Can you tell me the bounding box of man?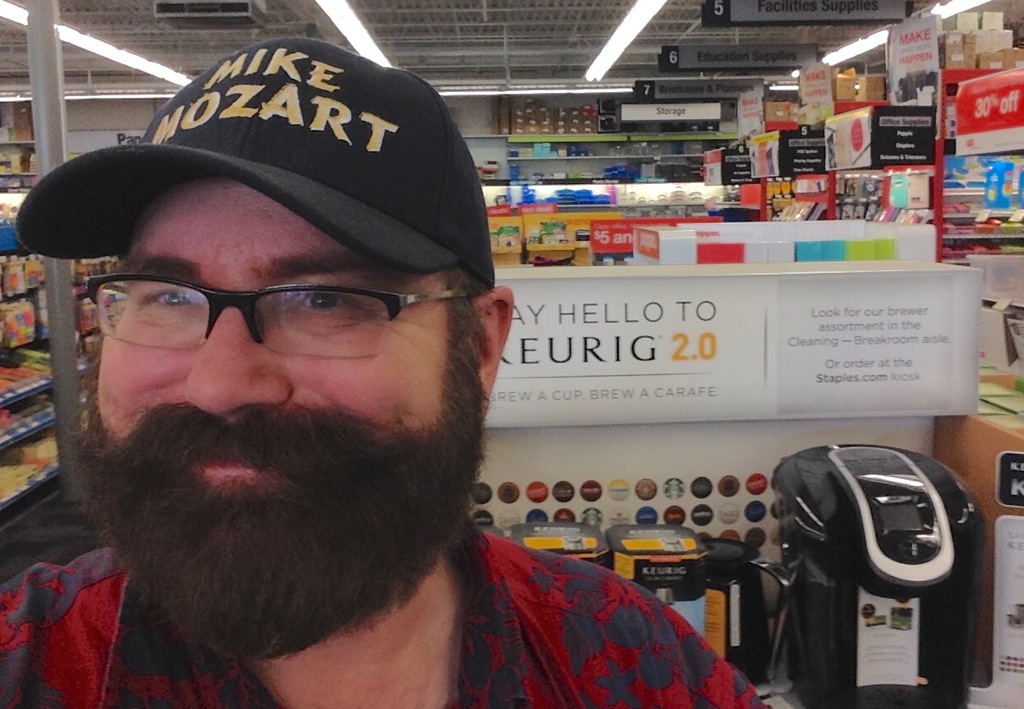
bbox=[0, 38, 766, 708].
